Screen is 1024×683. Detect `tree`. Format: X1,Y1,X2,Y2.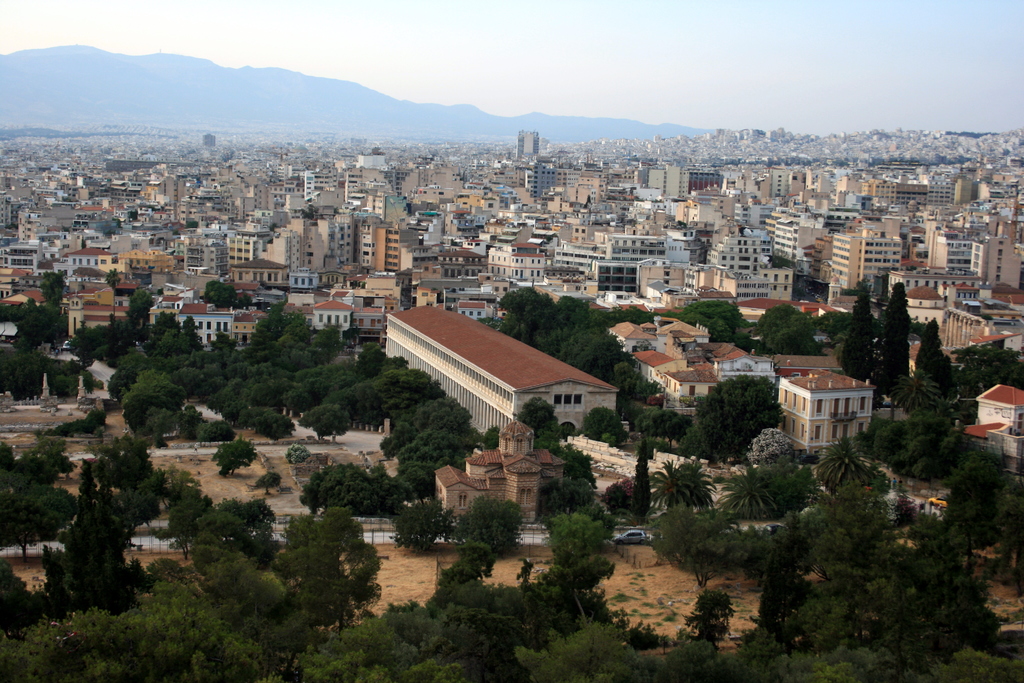
253,470,280,495.
